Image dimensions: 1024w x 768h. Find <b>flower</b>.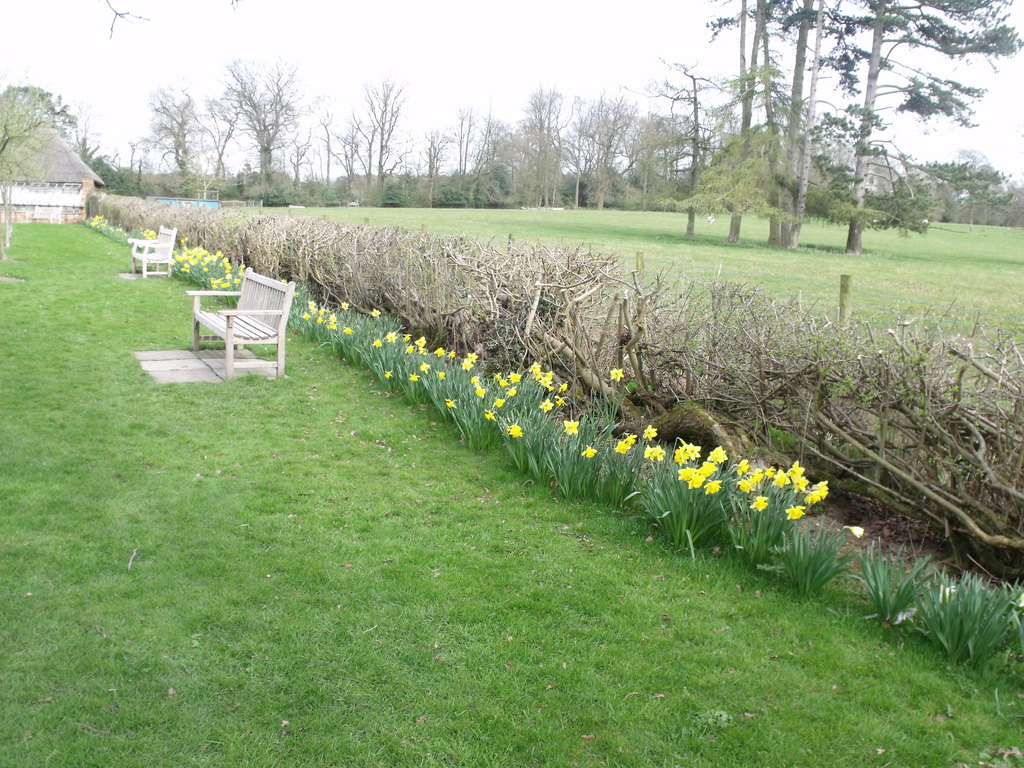
Rect(383, 330, 396, 342).
